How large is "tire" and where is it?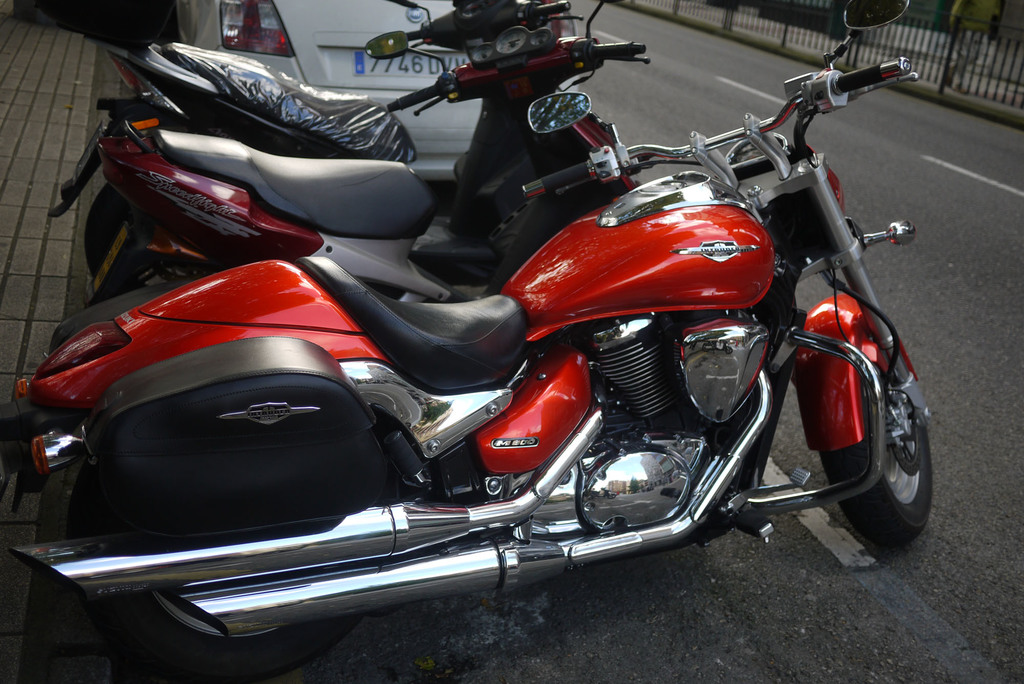
Bounding box: (x1=92, y1=254, x2=205, y2=307).
